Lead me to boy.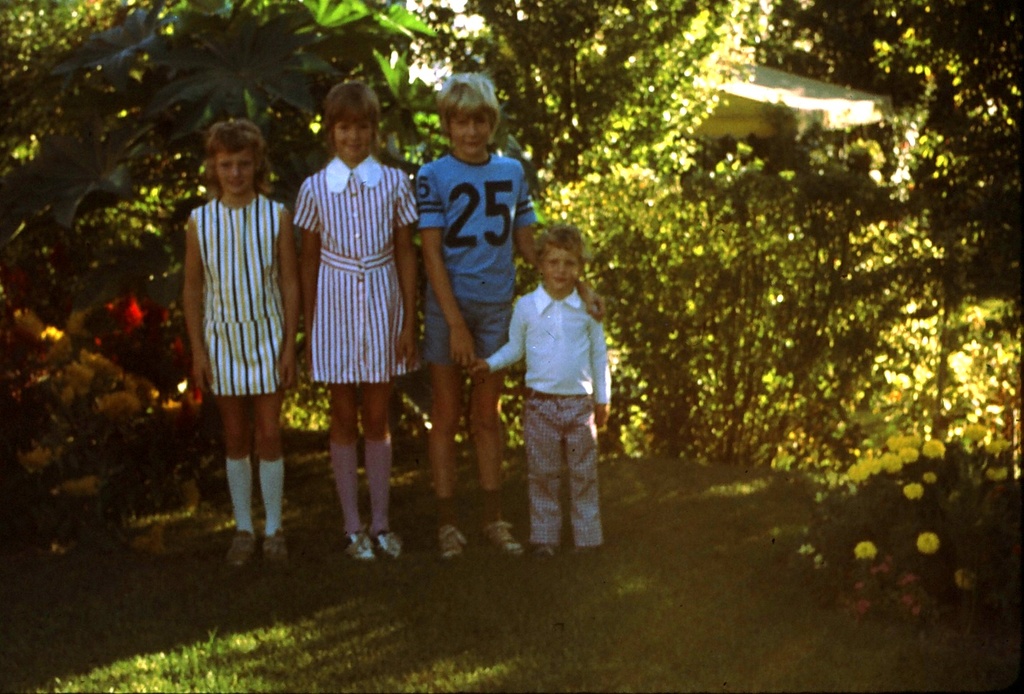
Lead to l=462, t=221, r=611, b=567.
